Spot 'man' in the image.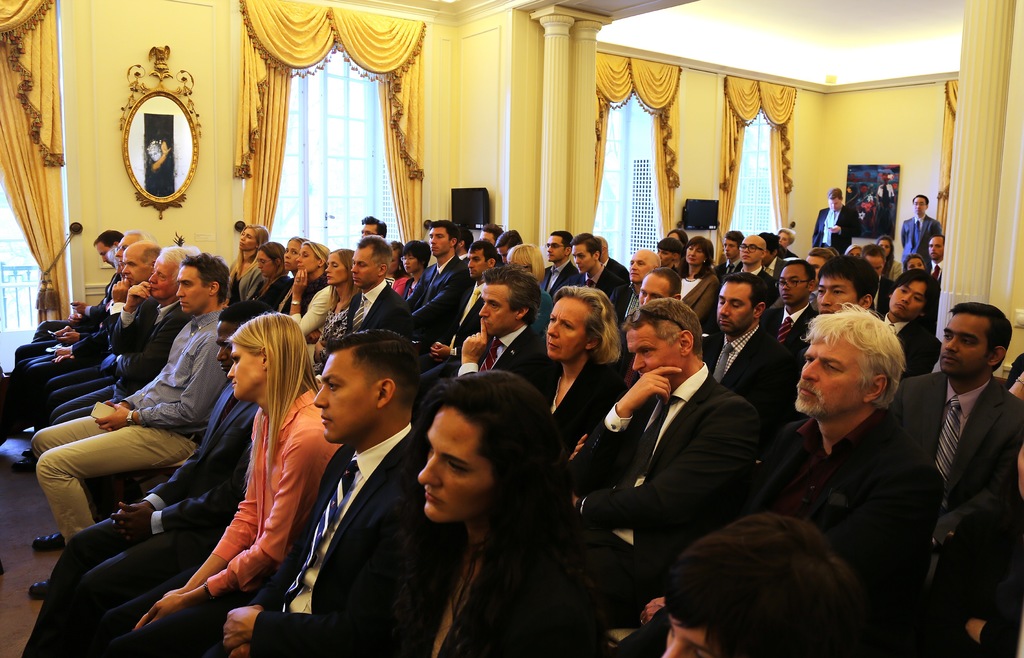
'man' found at [left=403, top=218, right=475, bottom=342].
